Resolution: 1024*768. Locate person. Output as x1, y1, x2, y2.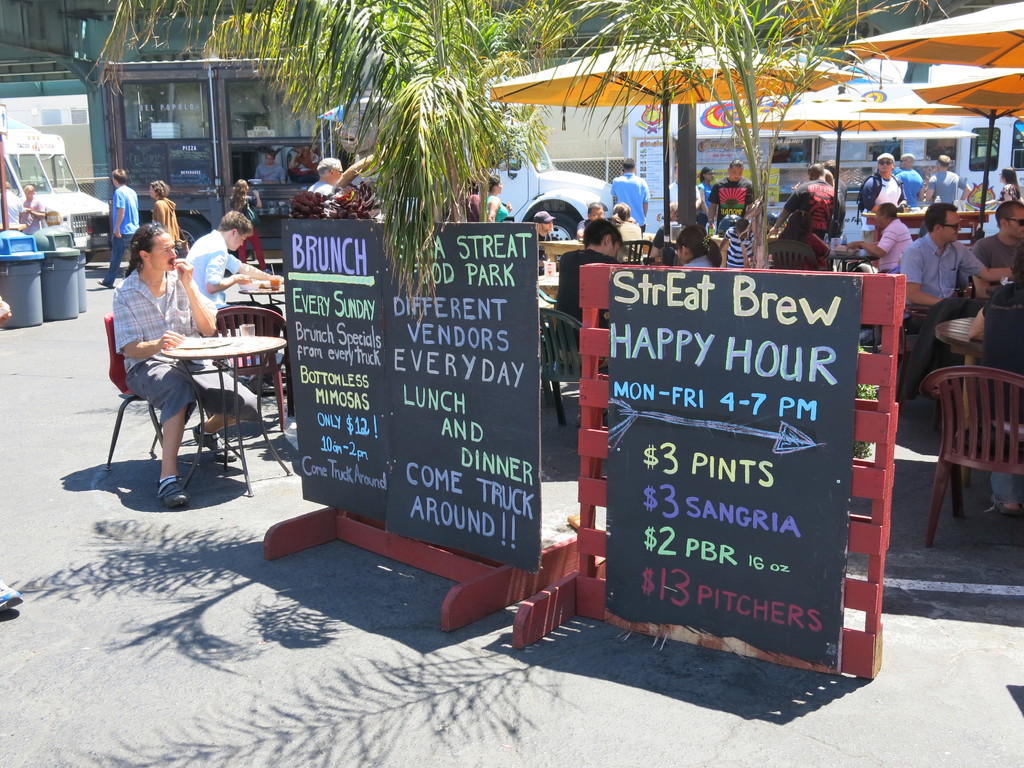
98, 204, 216, 525.
